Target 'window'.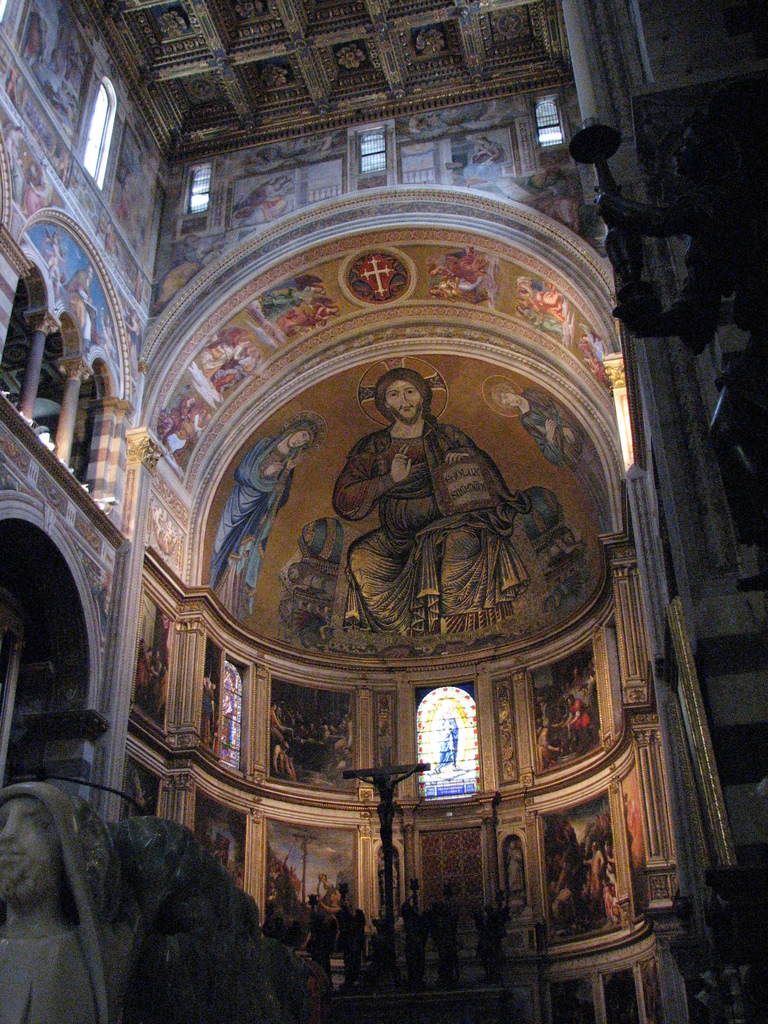
Target region: x1=174 y1=156 x2=216 y2=220.
